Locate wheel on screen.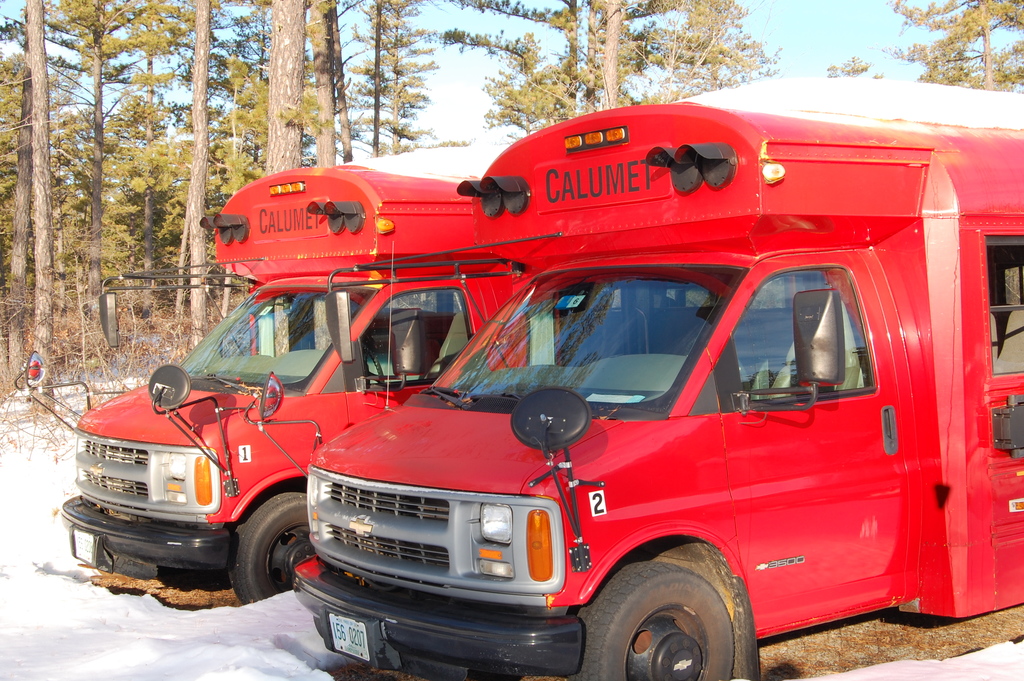
On screen at Rect(589, 562, 765, 671).
